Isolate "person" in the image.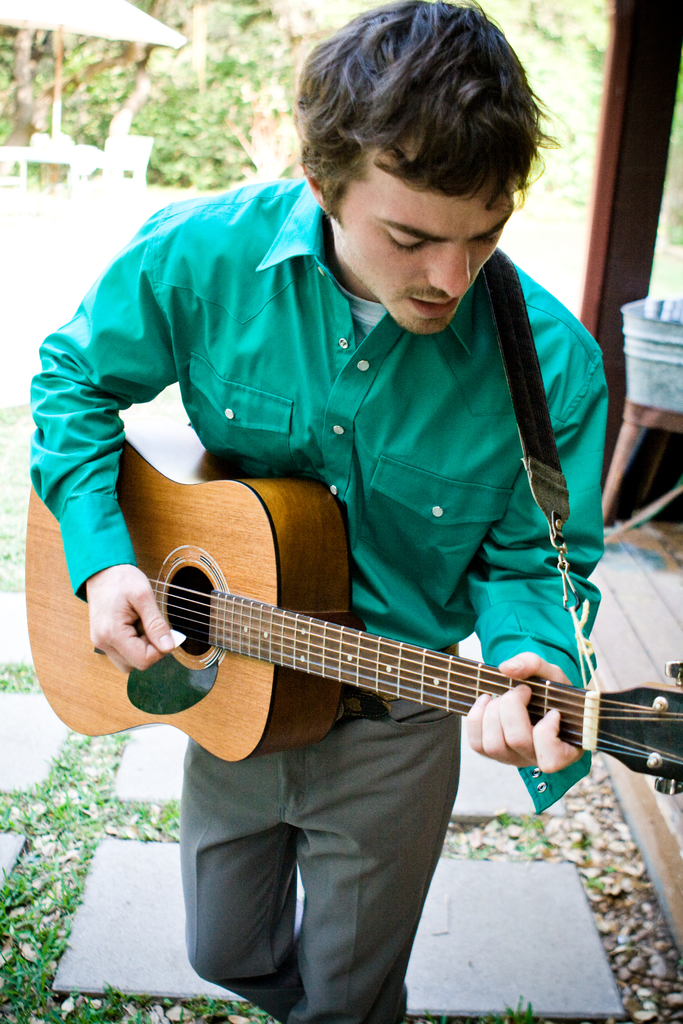
Isolated region: left=54, top=30, right=631, bottom=948.
